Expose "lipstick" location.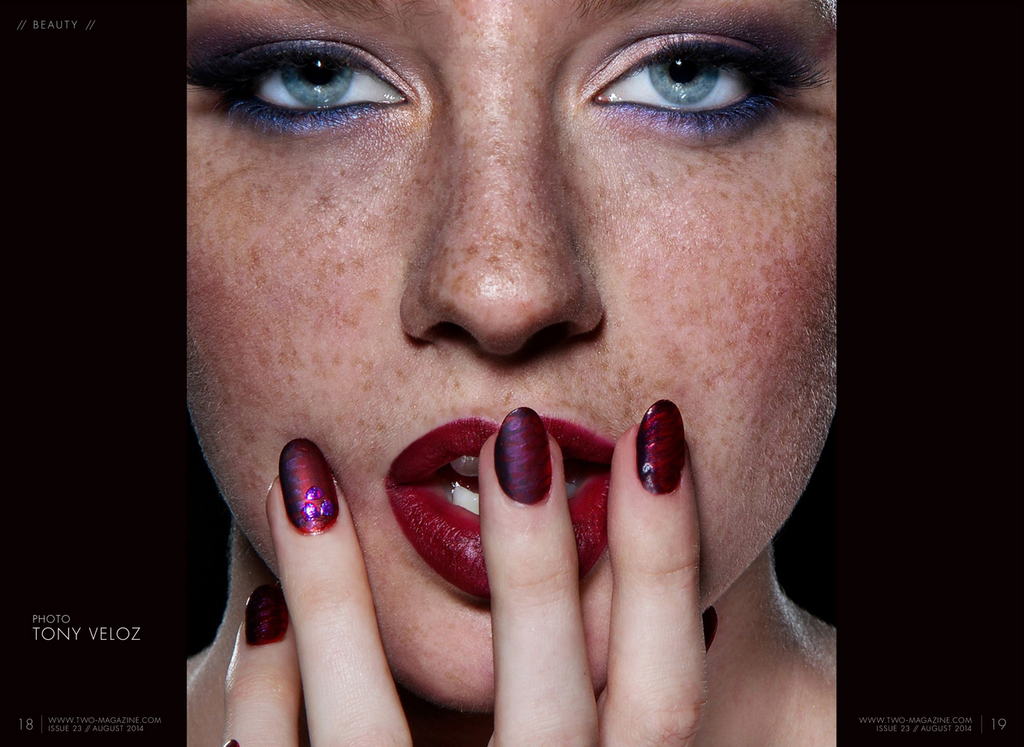
Exposed at box=[382, 408, 628, 606].
